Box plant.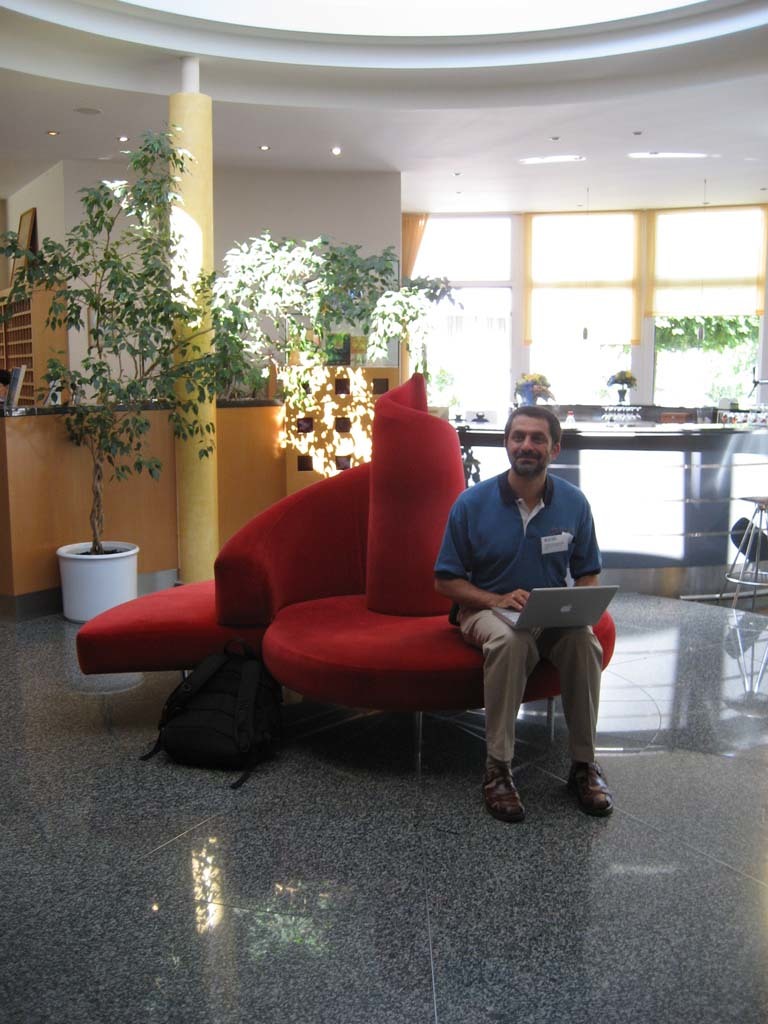
211 228 460 428.
